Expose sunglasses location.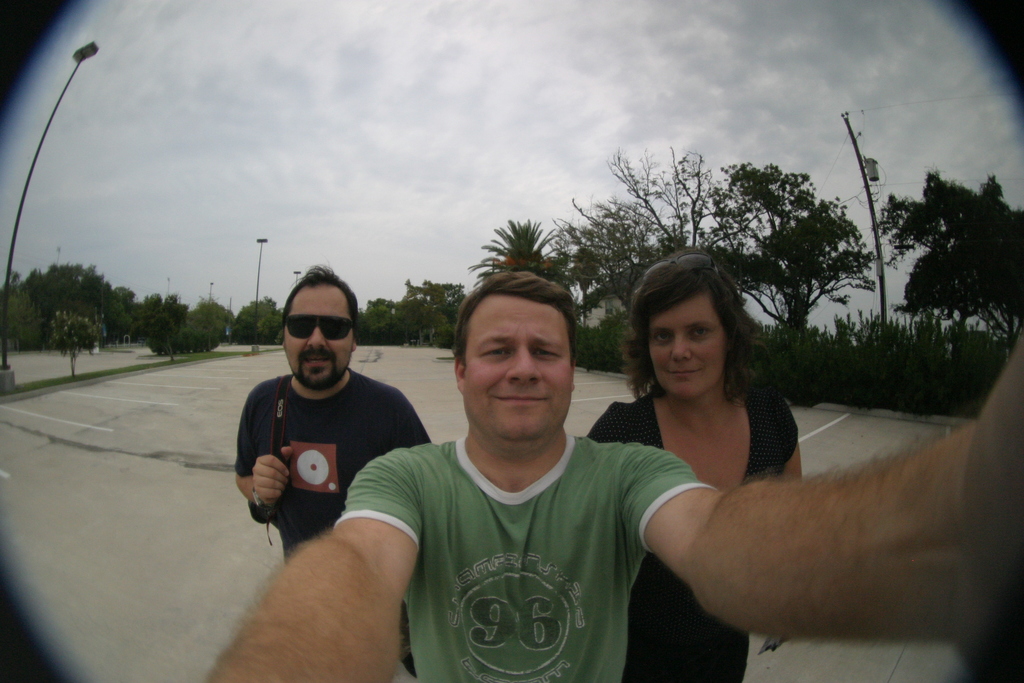
Exposed at rect(283, 317, 354, 344).
